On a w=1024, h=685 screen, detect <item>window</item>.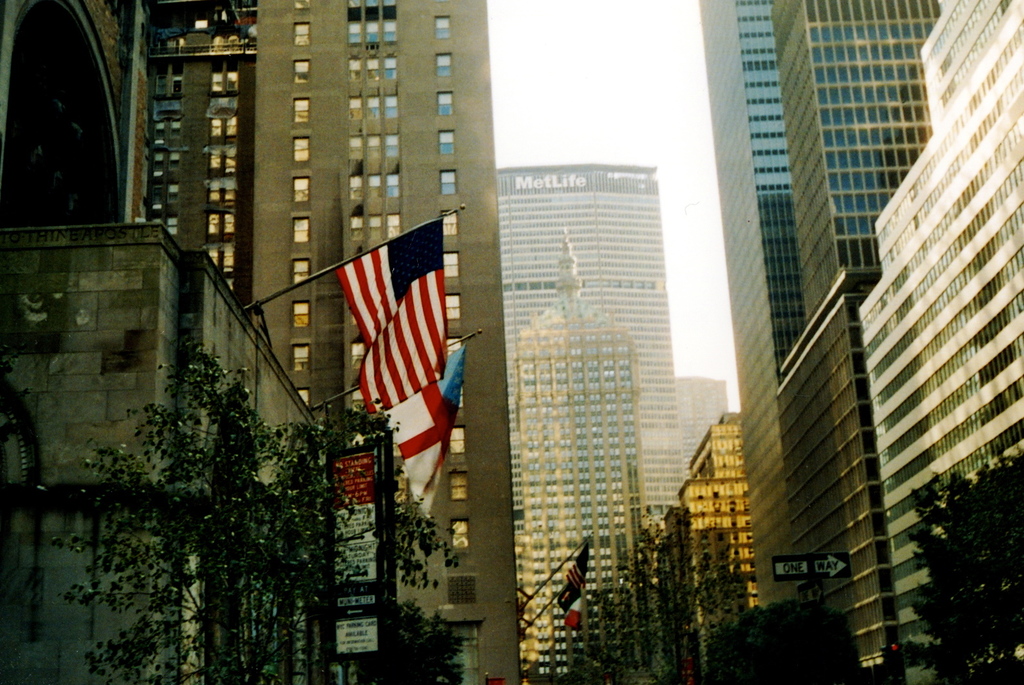
{"x1": 294, "y1": 56, "x2": 310, "y2": 88}.
